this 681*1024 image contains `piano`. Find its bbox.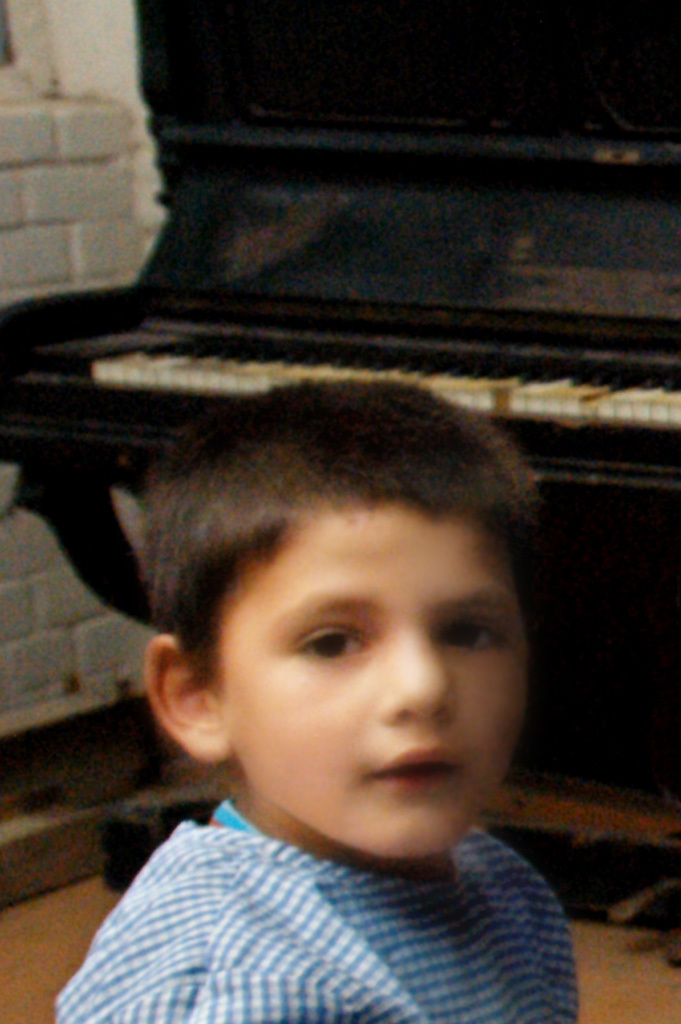
<box>0,0,680,973</box>.
